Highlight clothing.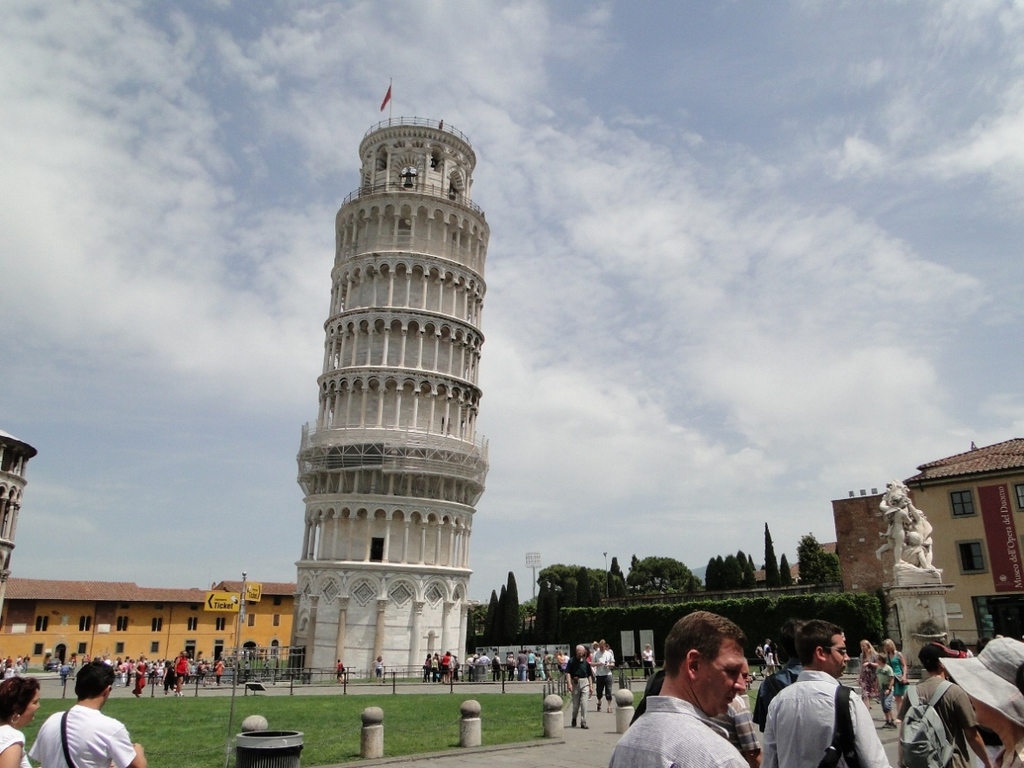
Highlighted region: Rect(561, 654, 596, 736).
